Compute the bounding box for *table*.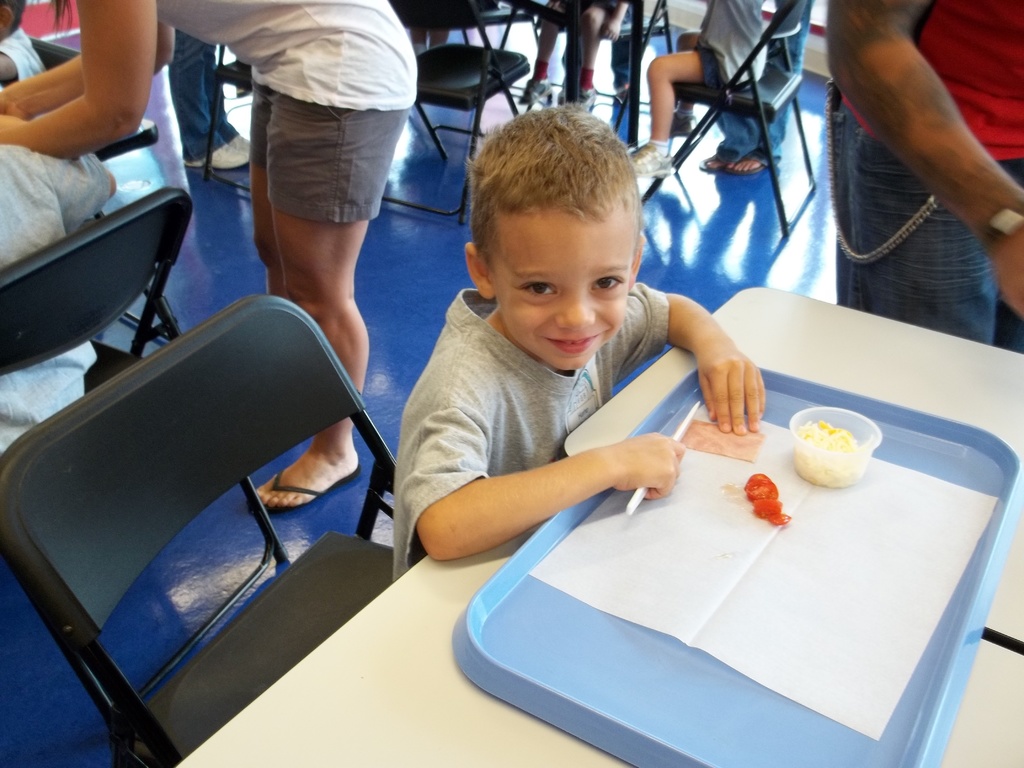
left=177, top=531, right=1023, bottom=767.
